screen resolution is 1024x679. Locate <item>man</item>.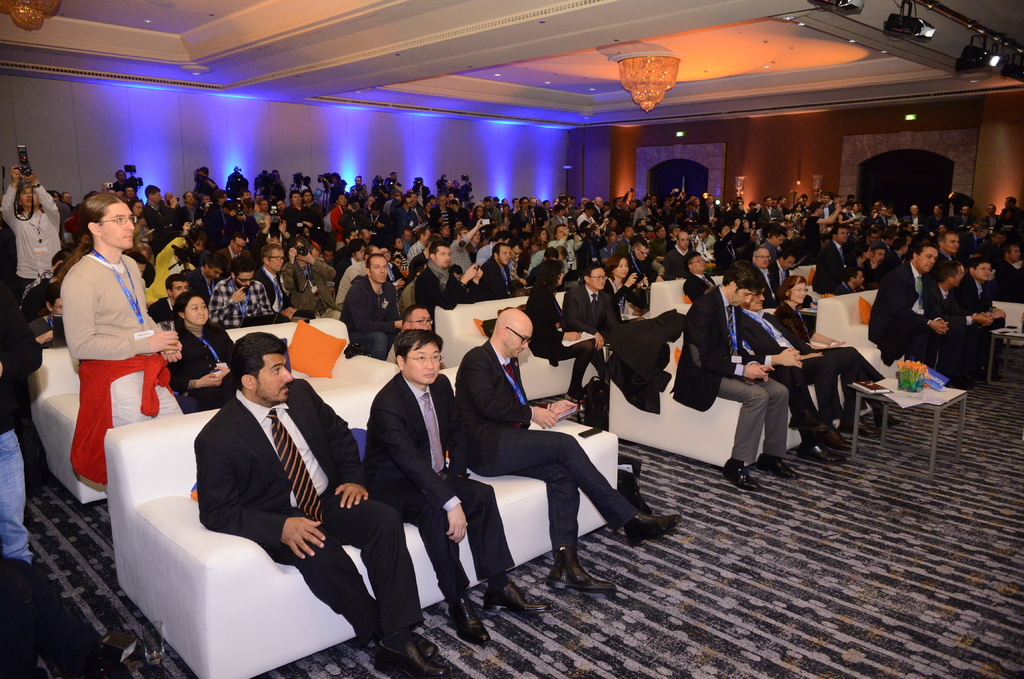
left=190, top=333, right=446, bottom=678.
